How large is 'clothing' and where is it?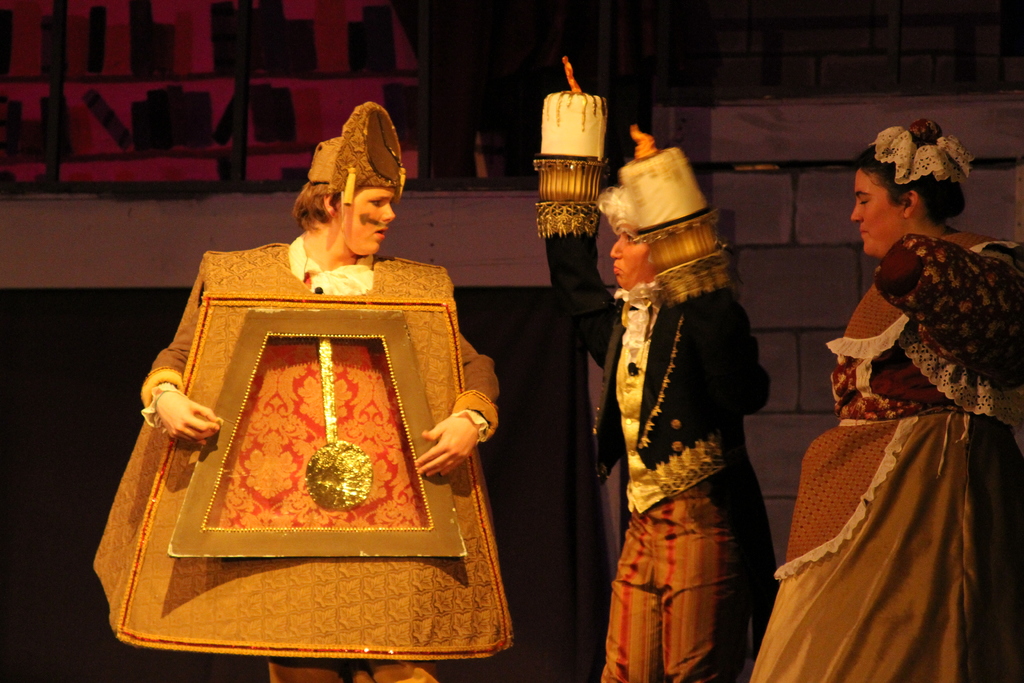
Bounding box: 754/227/1023/681.
